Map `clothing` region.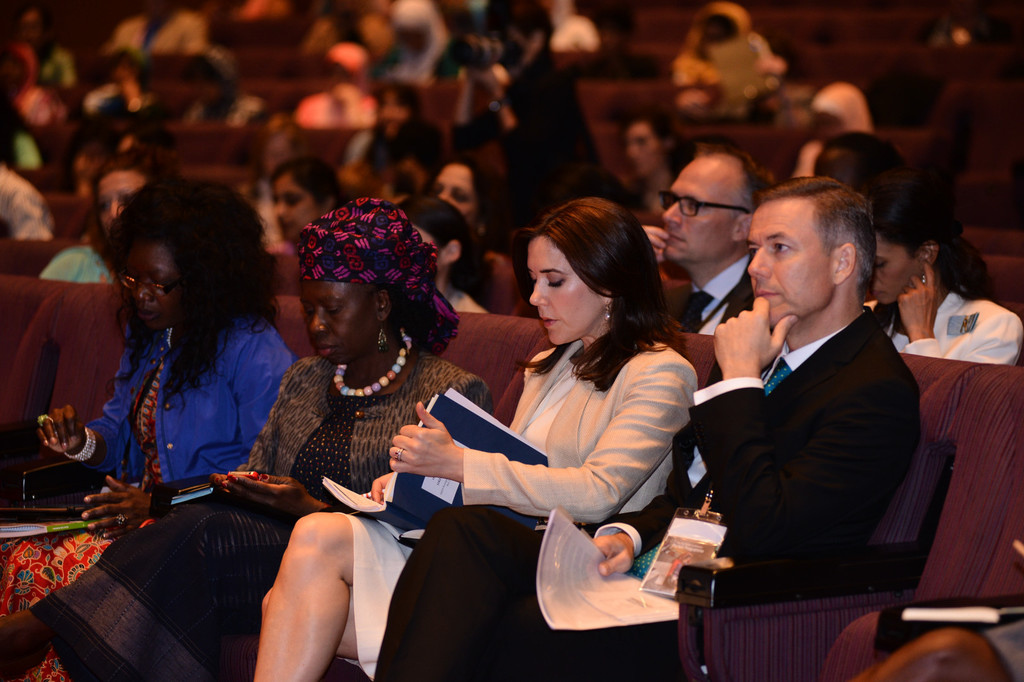
Mapped to <bbox>396, 0, 451, 89</bbox>.
